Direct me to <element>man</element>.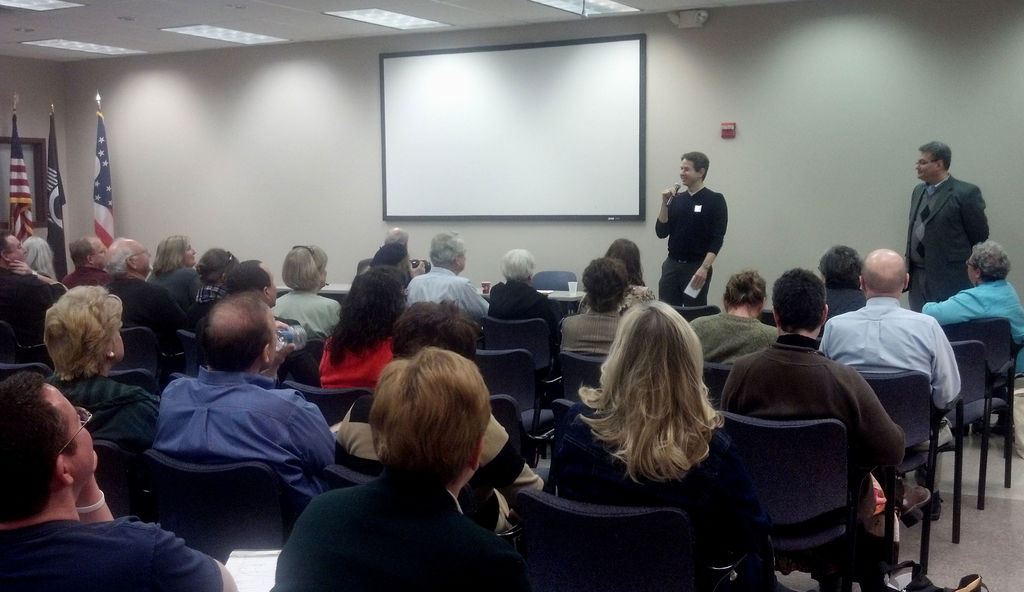
Direction: 559 256 634 359.
